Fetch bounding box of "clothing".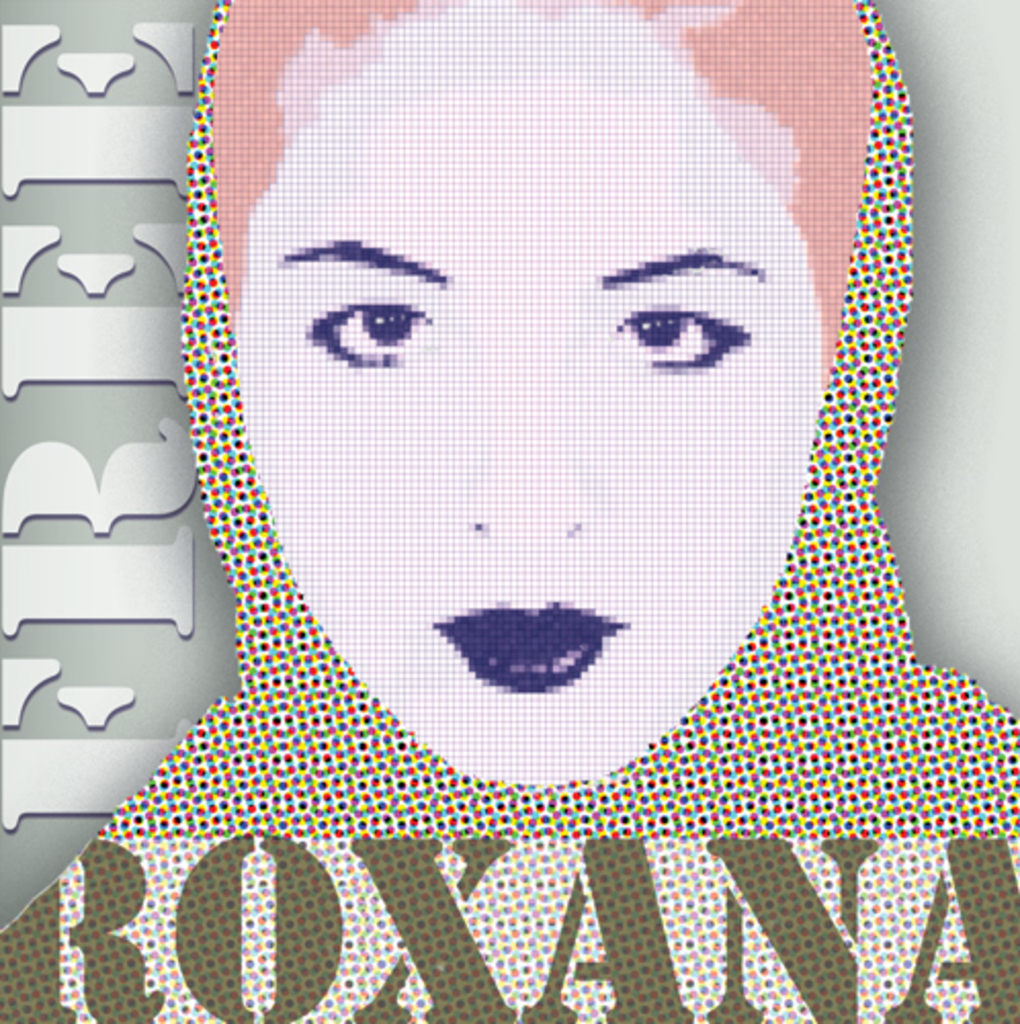
Bbox: 74/72/1000/940.
